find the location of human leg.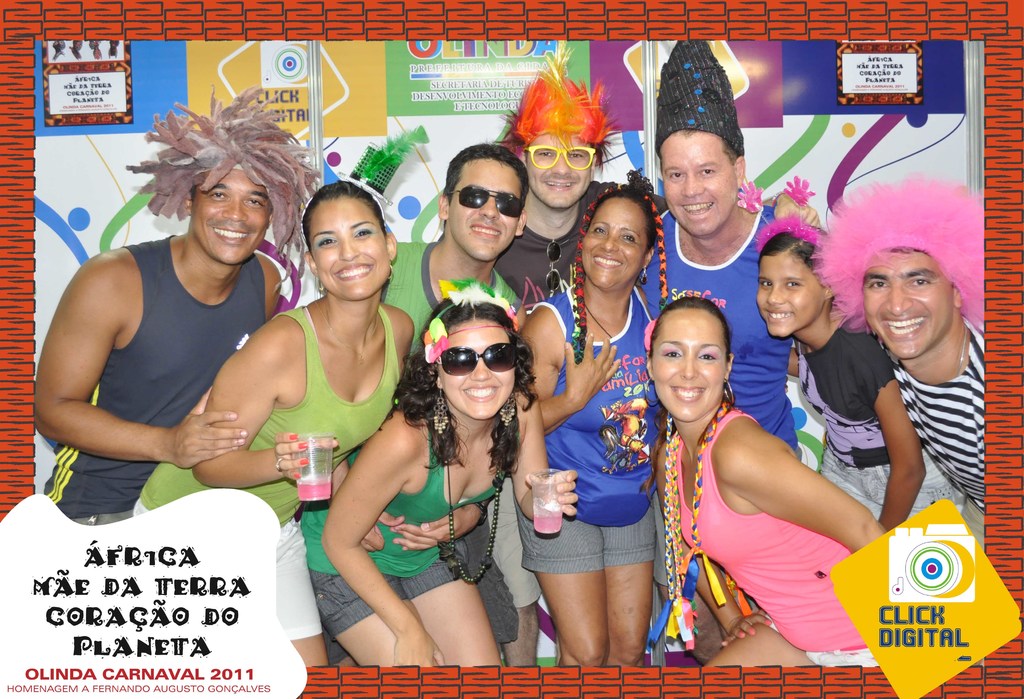
Location: BBox(404, 543, 509, 669).
